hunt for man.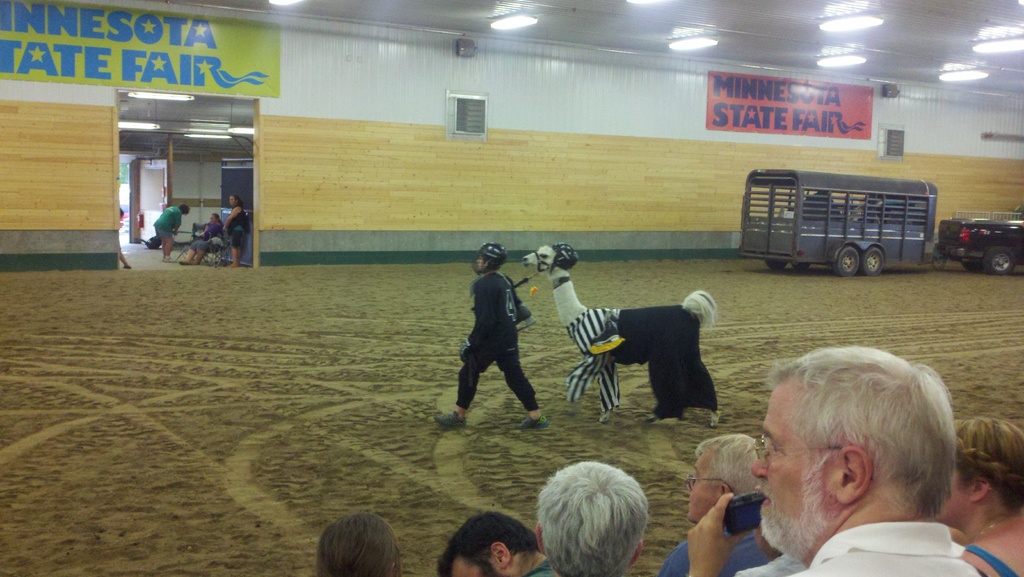
Hunted down at (746,346,973,576).
